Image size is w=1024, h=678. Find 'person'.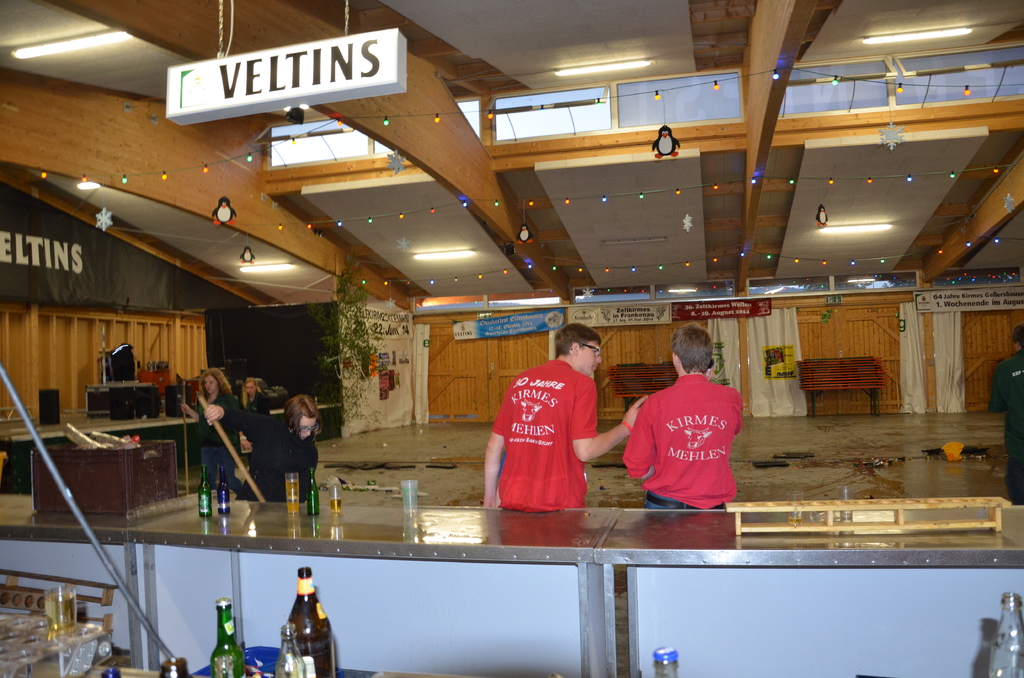
box=[174, 364, 244, 491].
